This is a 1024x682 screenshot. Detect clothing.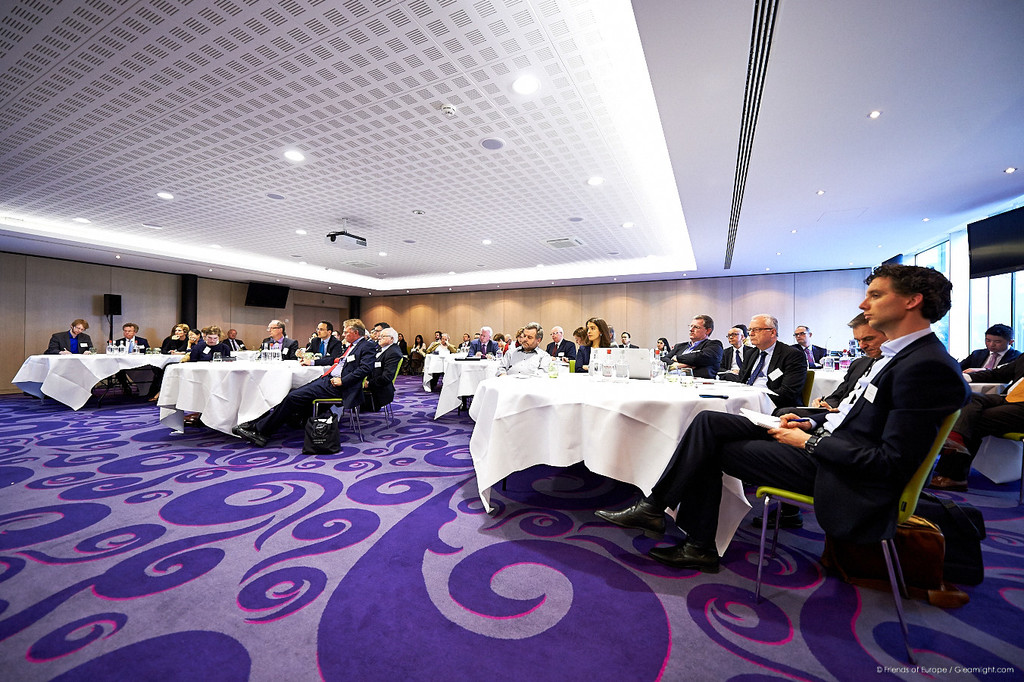
select_region(572, 343, 607, 377).
